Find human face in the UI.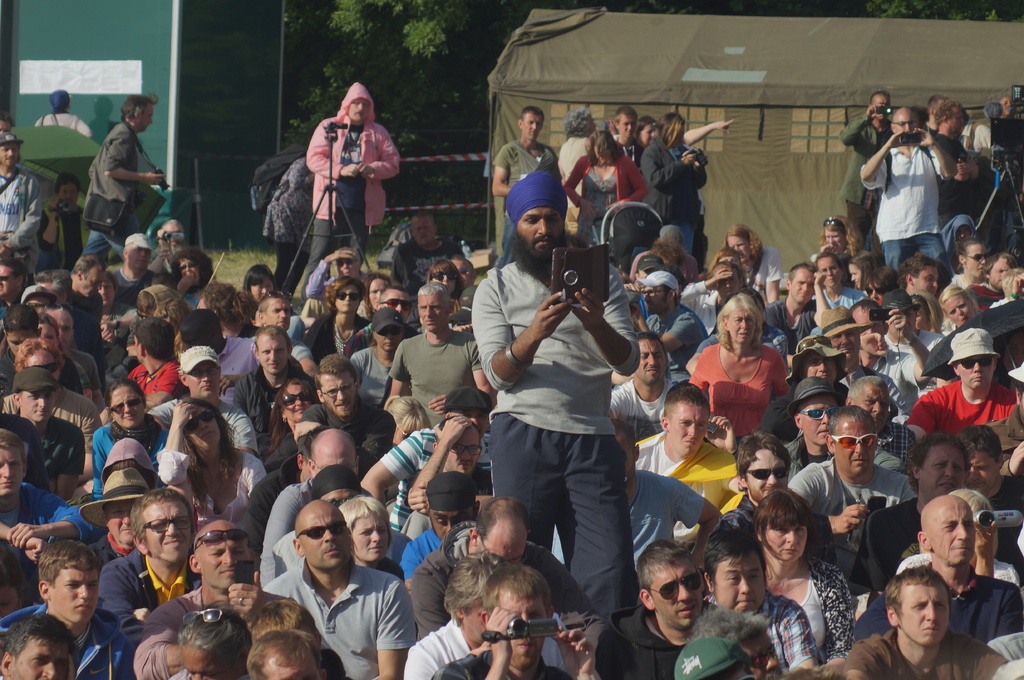
UI element at box(334, 281, 359, 312).
